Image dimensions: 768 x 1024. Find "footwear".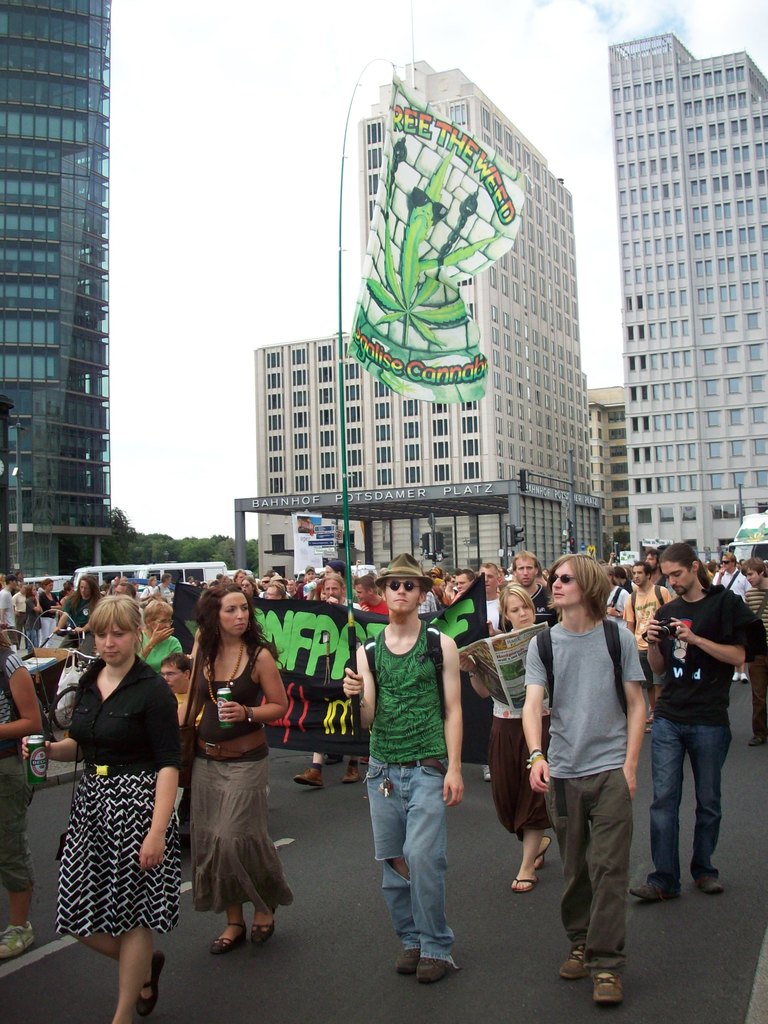
(x1=246, y1=916, x2=278, y2=941).
